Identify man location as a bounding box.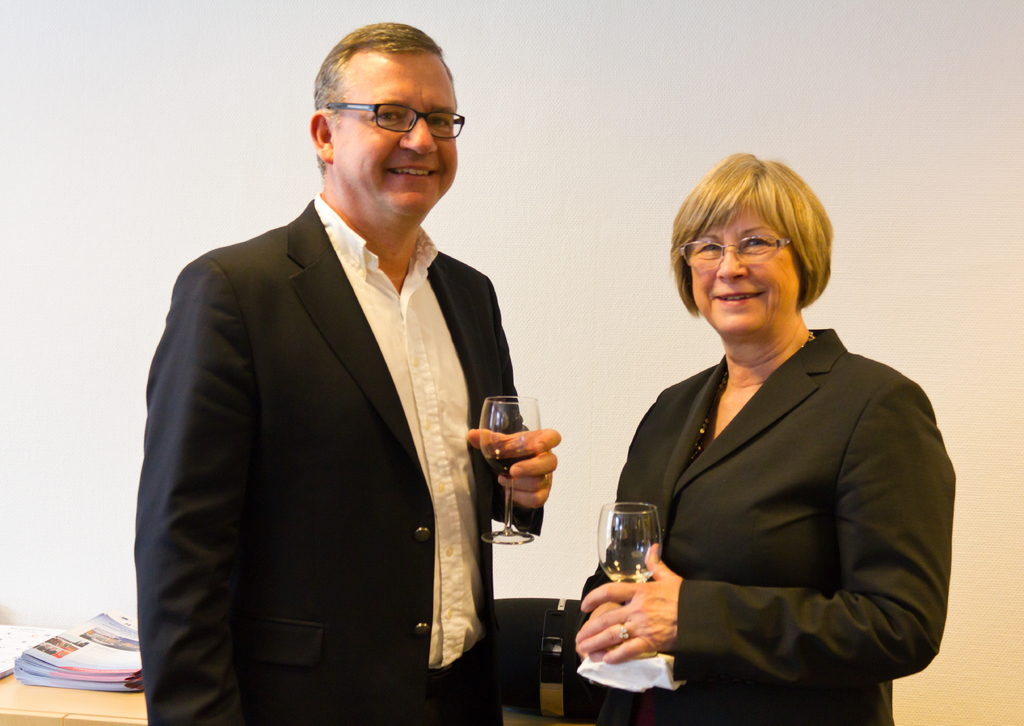
134, 18, 560, 725.
